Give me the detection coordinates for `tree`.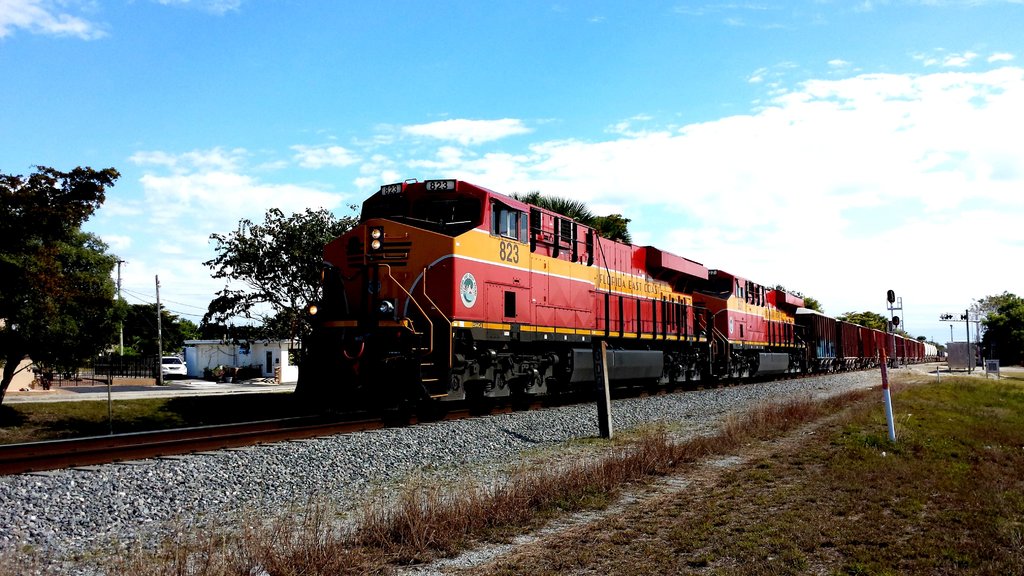
<box>504,188,590,223</box>.
